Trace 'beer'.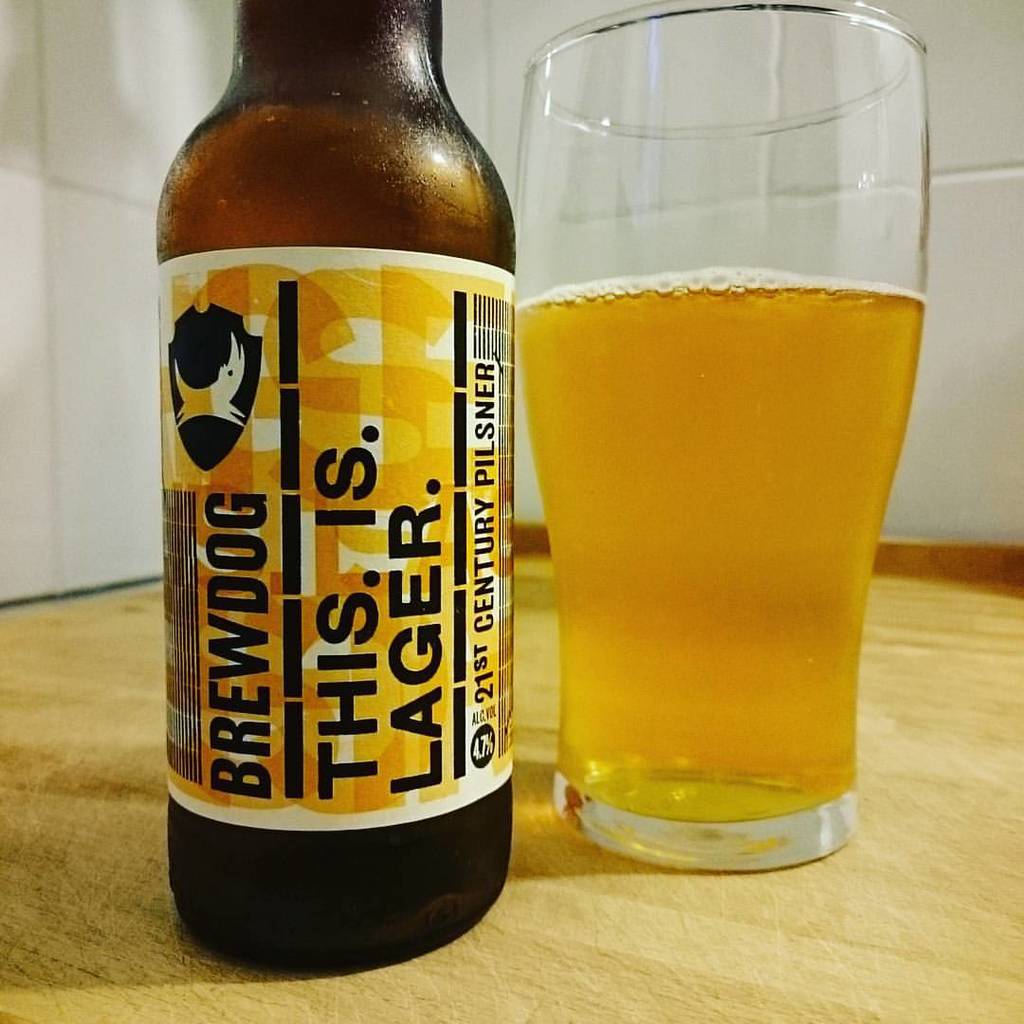
Traced to bbox(515, 274, 925, 827).
